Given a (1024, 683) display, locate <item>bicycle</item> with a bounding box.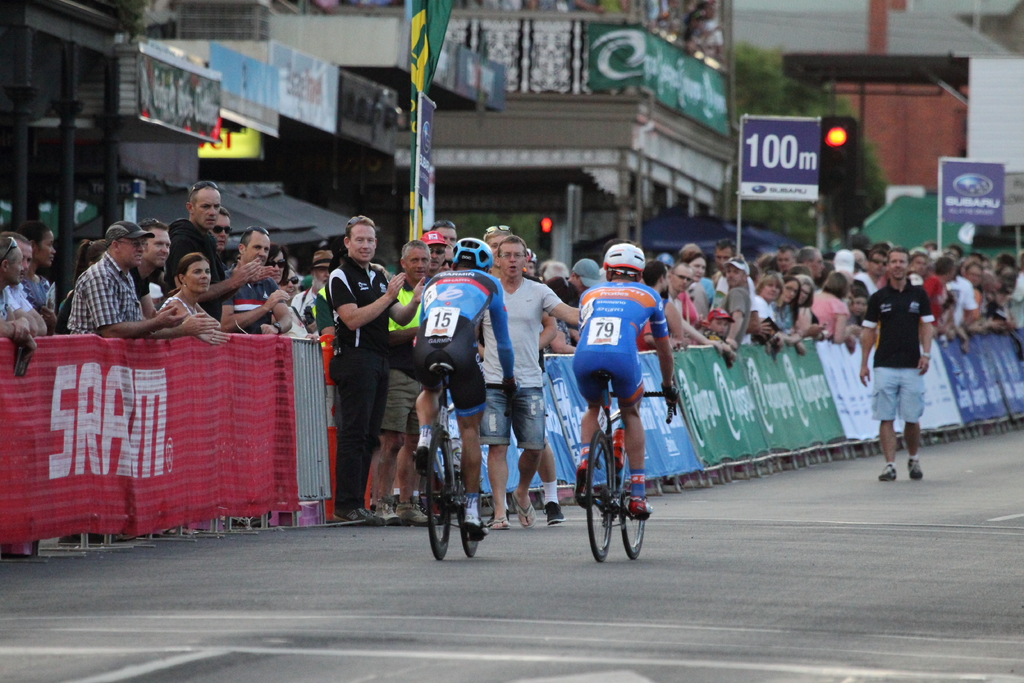
Located: box(406, 349, 499, 563).
